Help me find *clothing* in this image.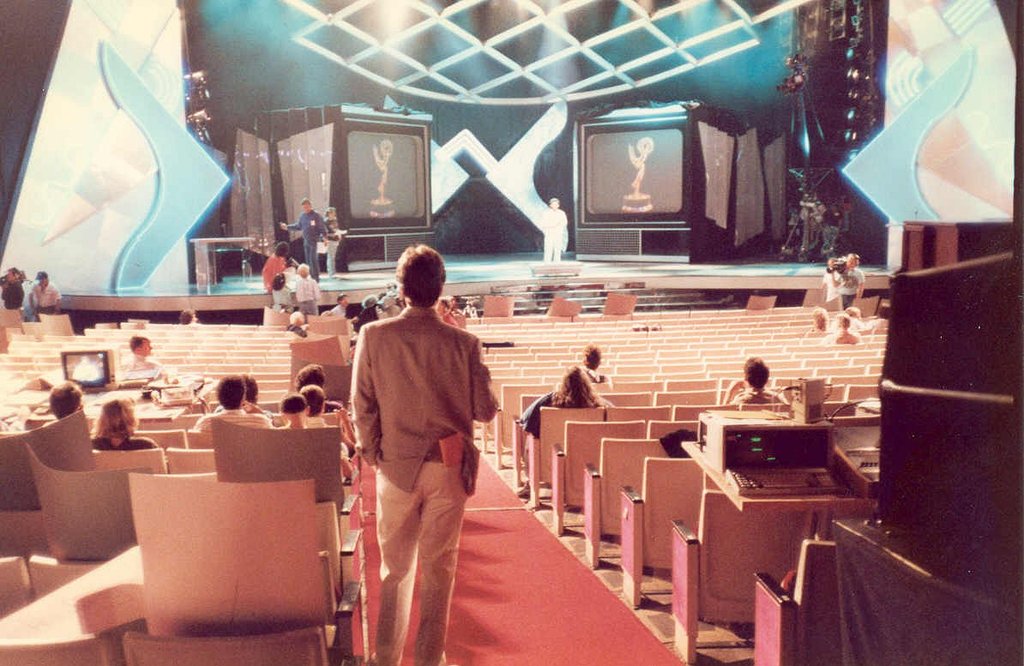
Found it: (x1=196, y1=405, x2=275, y2=437).
